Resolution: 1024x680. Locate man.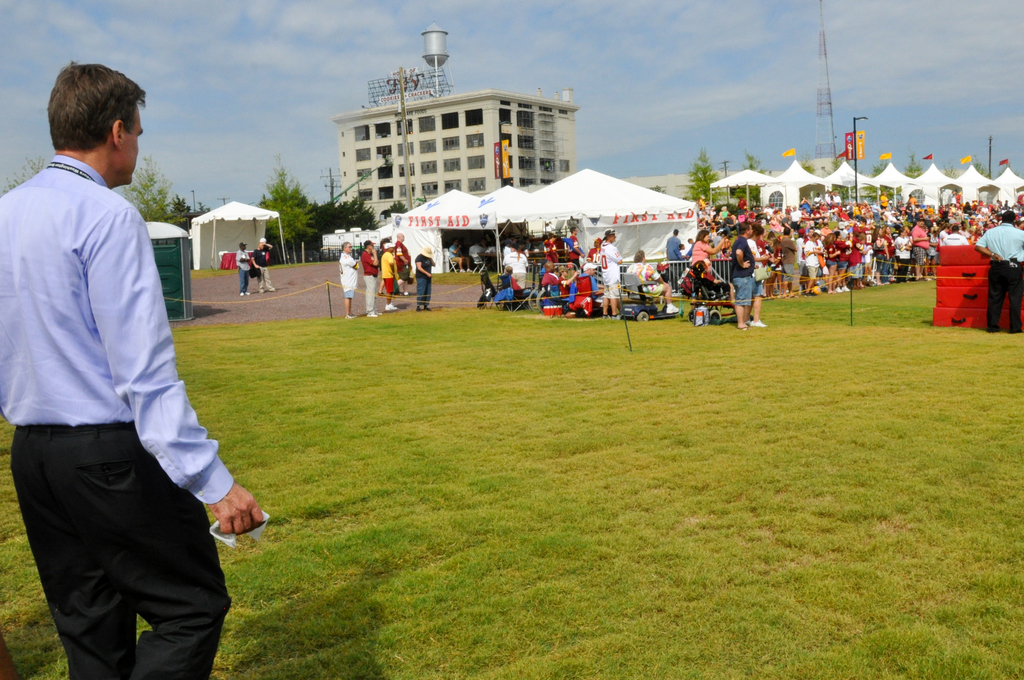
(973, 207, 1023, 336).
